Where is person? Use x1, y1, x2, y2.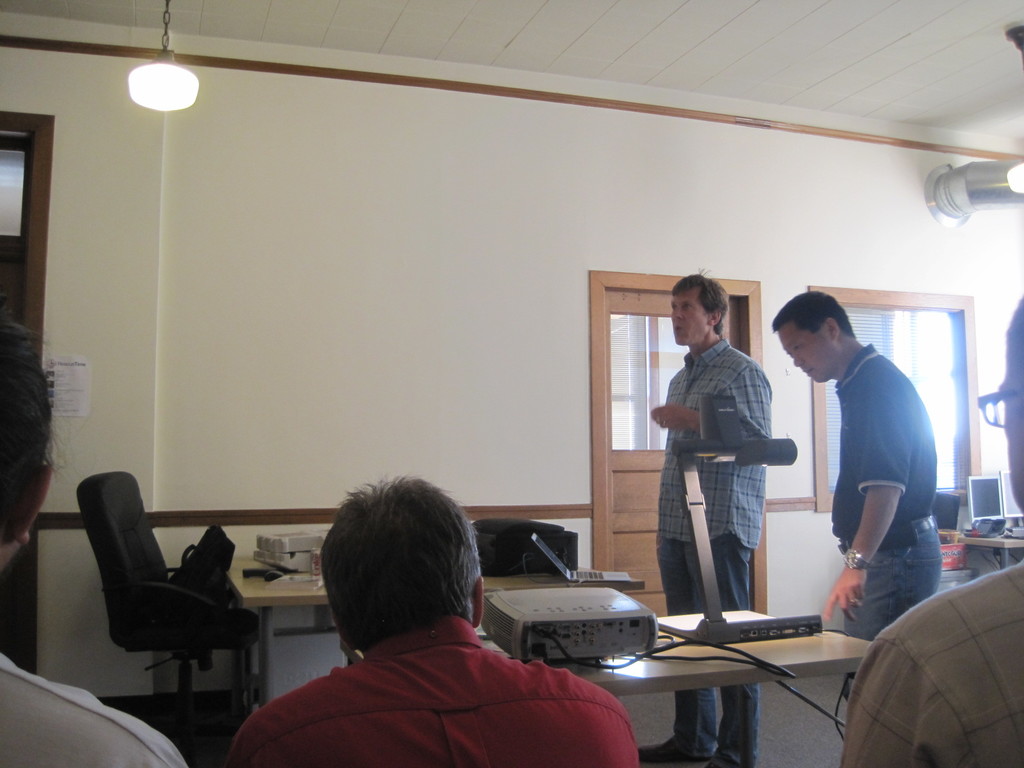
638, 272, 785, 767.
